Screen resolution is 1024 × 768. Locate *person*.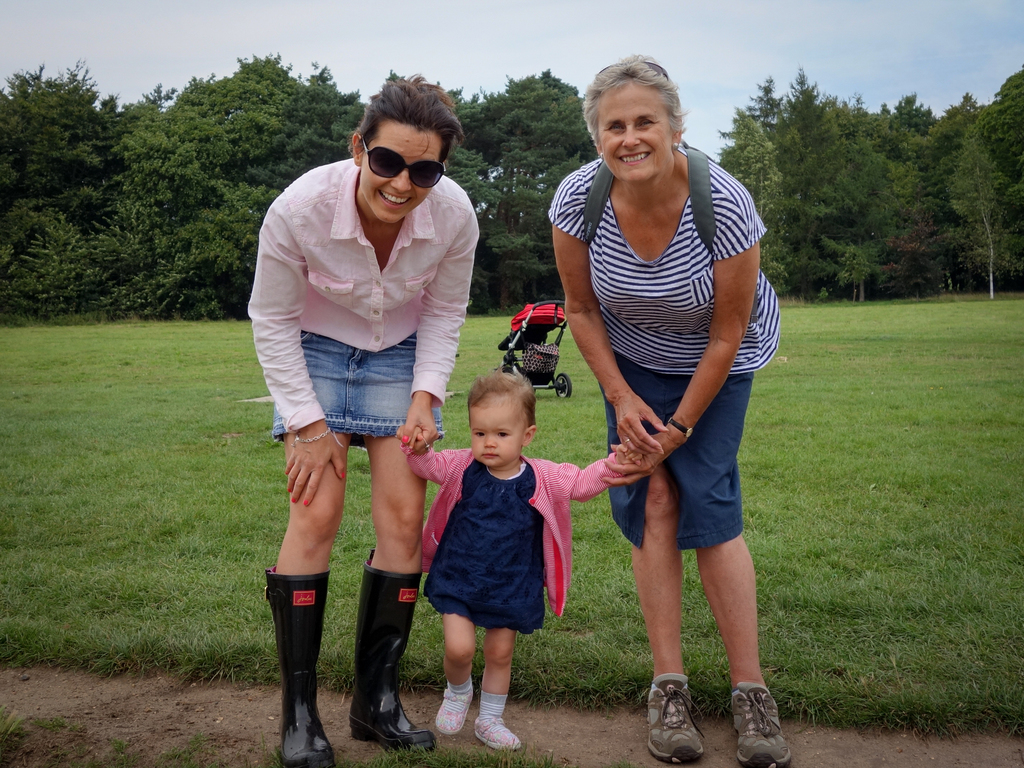
box=[556, 66, 772, 746].
